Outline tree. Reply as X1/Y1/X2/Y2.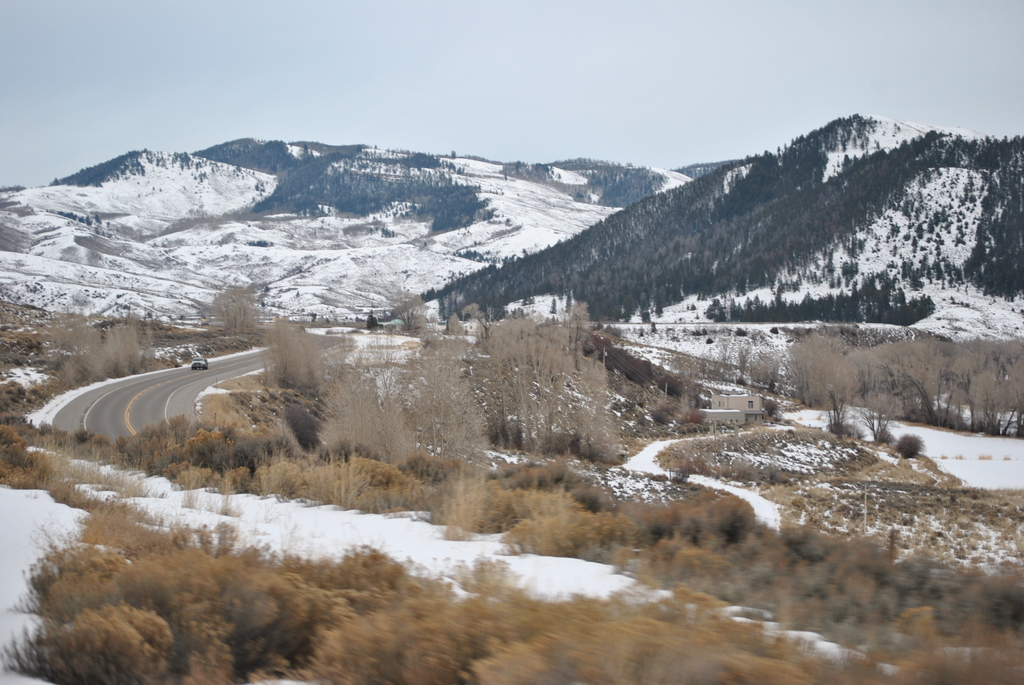
365/306/381/330.
